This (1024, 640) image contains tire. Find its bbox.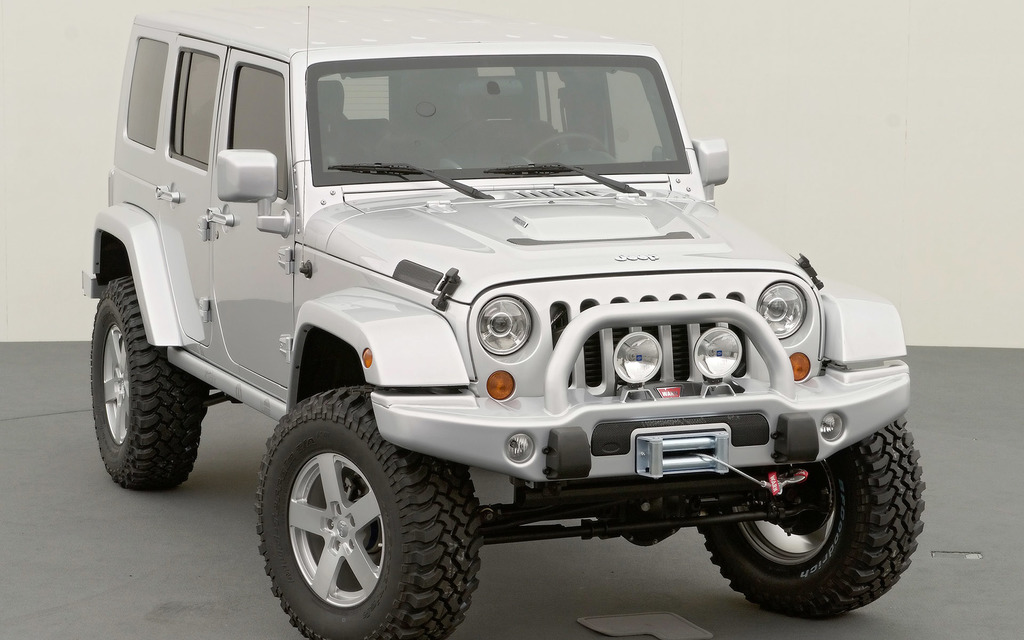
(left=84, top=276, right=189, bottom=501).
